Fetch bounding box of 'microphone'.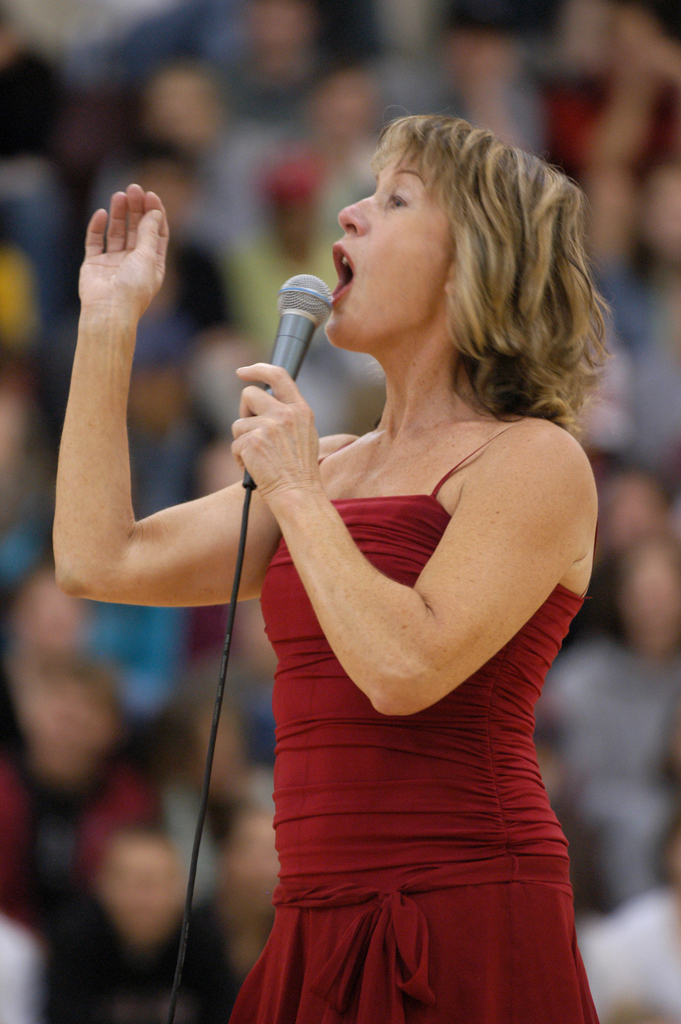
Bbox: 234:276:350:430.
